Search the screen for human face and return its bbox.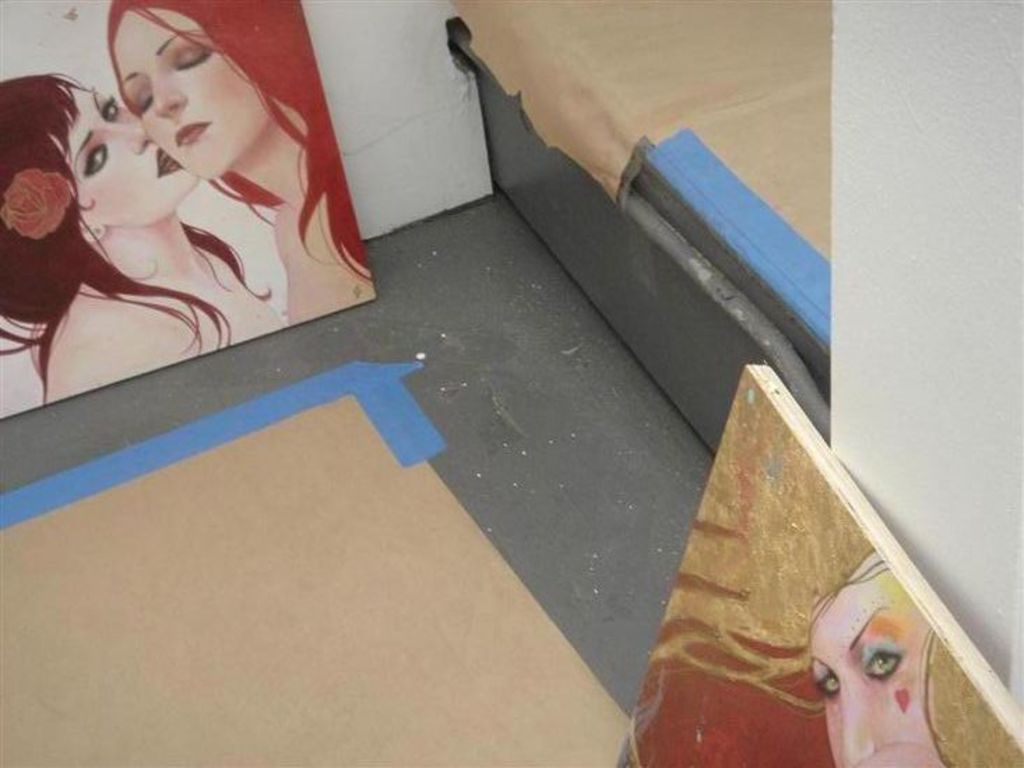
Found: (56, 82, 203, 223).
